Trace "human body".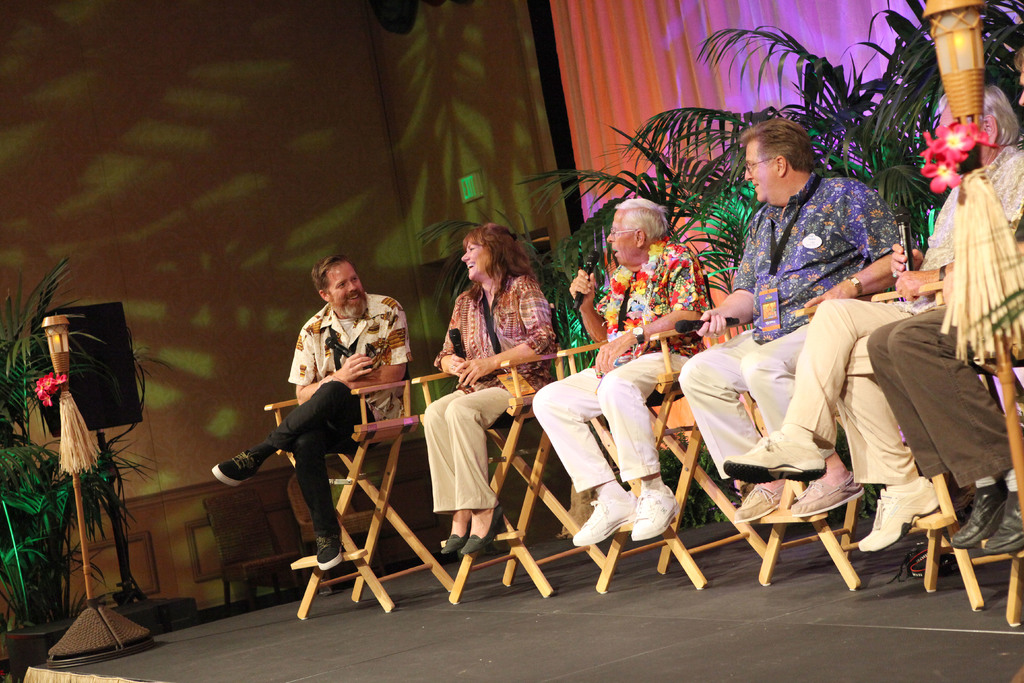
Traced to crop(724, 84, 1023, 553).
